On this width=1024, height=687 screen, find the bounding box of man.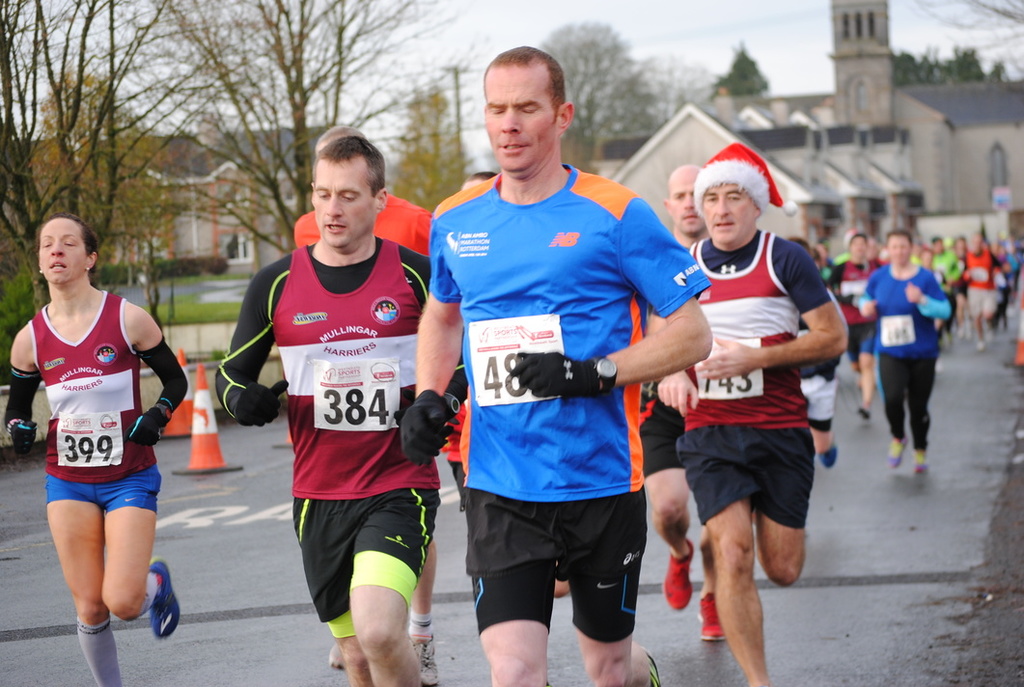
Bounding box: l=12, t=196, r=173, b=672.
